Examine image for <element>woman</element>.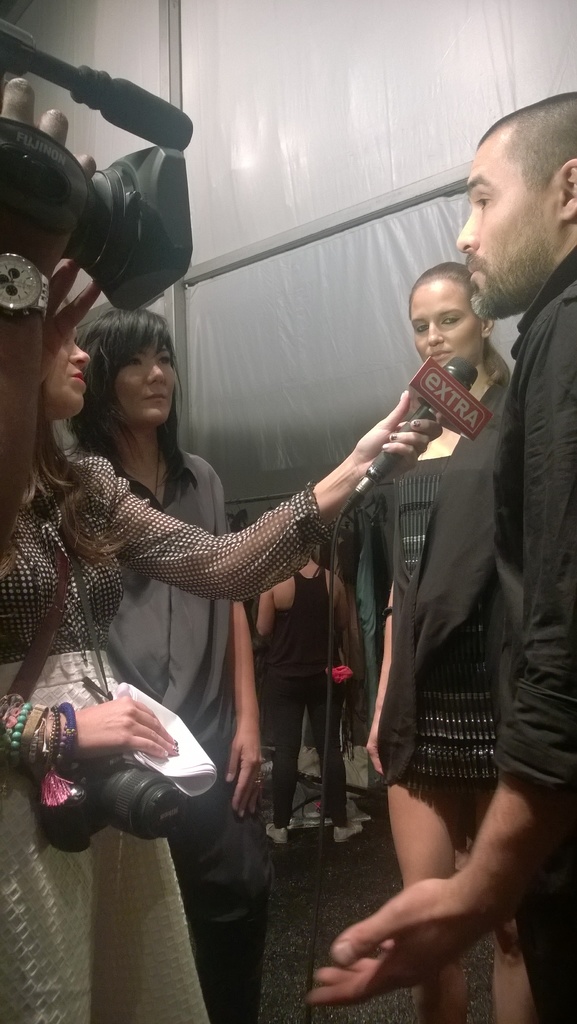
Examination result: (left=61, top=307, right=278, bottom=1023).
